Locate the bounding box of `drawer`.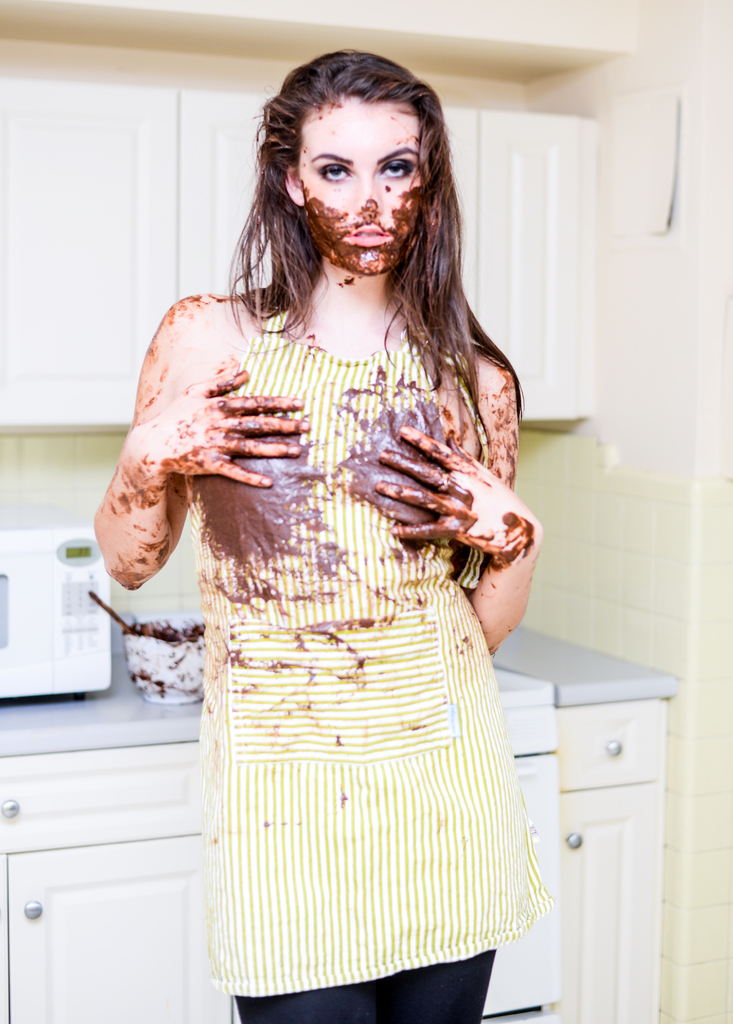
Bounding box: (558,699,657,790).
